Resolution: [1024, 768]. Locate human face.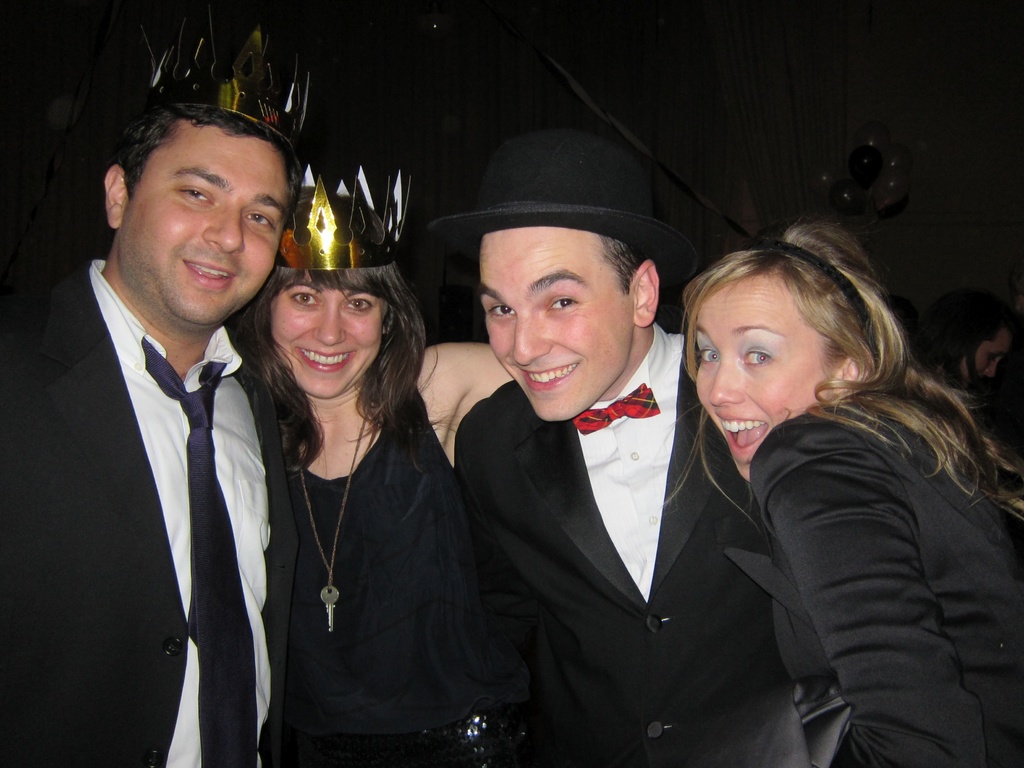
BBox(696, 266, 826, 484).
